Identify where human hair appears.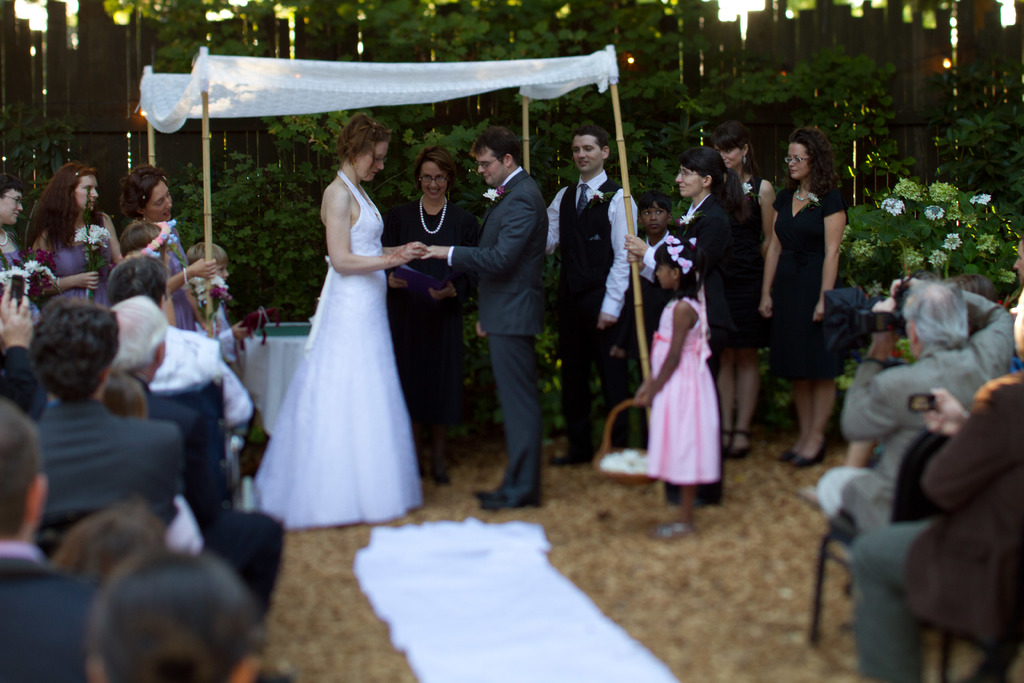
Appears at (x1=411, y1=145, x2=460, y2=190).
